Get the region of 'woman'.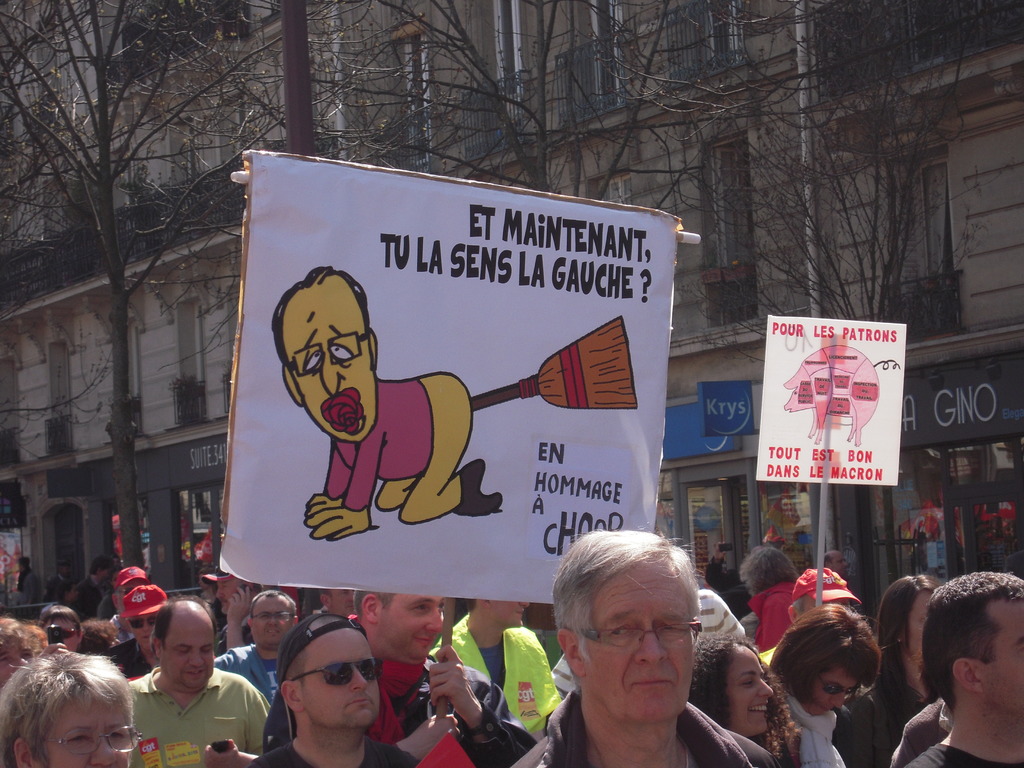
0:643:139:767.
